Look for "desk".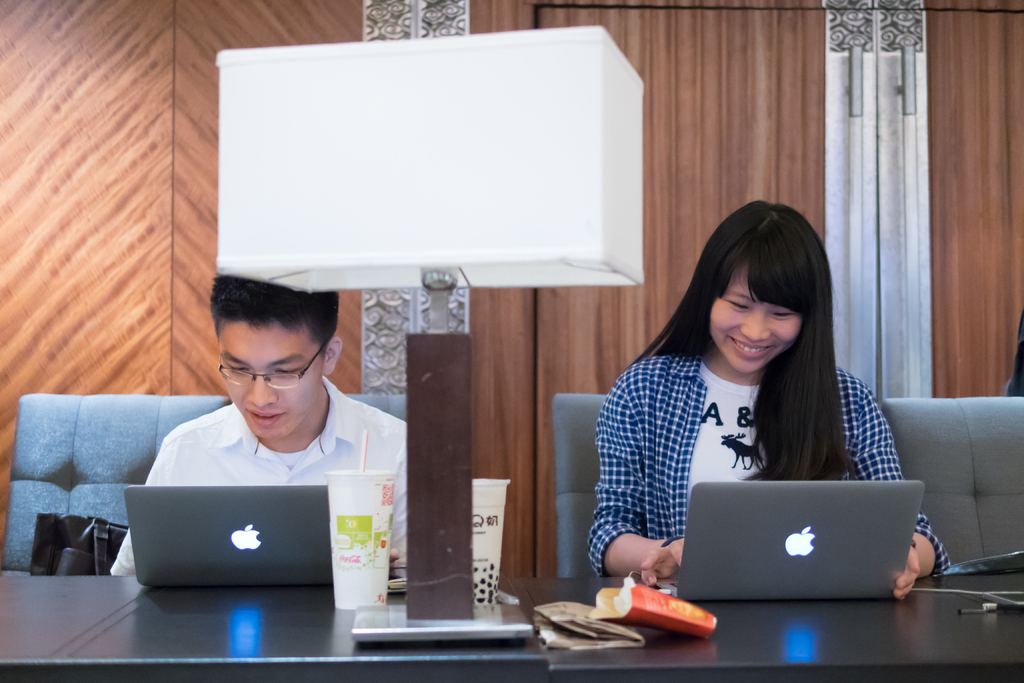
Found: select_region(509, 571, 1023, 682).
